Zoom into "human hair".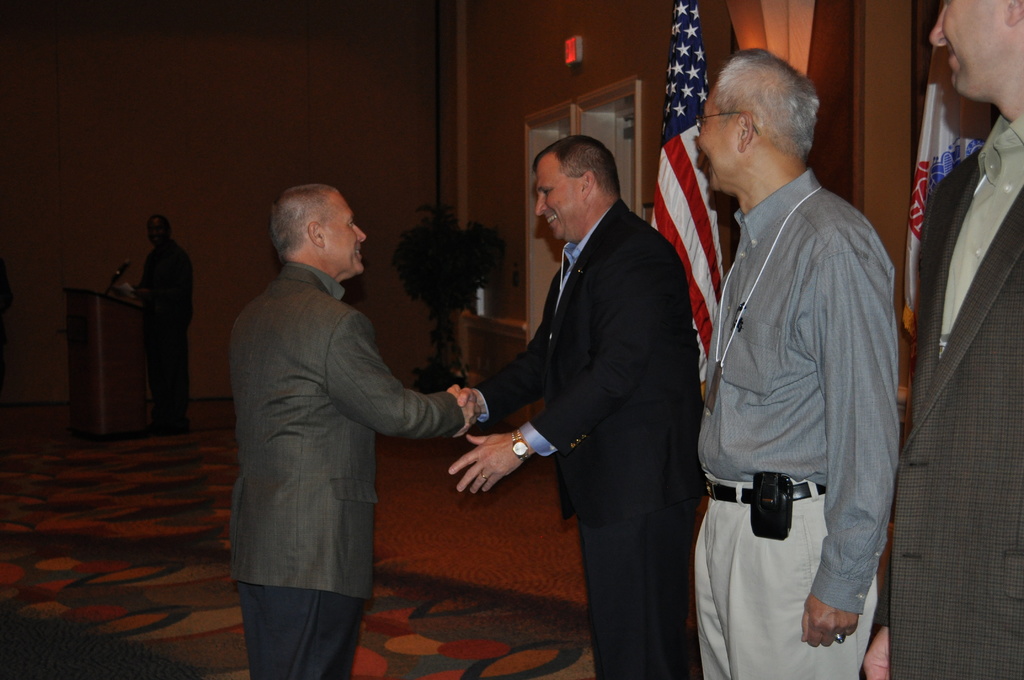
Zoom target: (714, 48, 820, 162).
